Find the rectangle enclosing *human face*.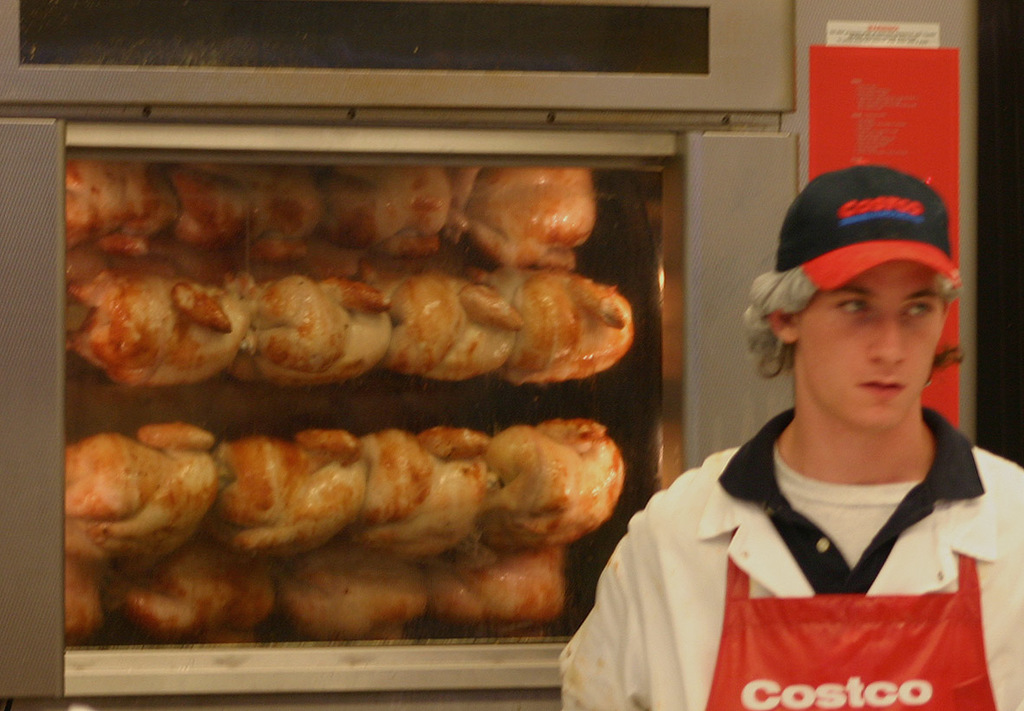
box=[800, 262, 942, 430].
